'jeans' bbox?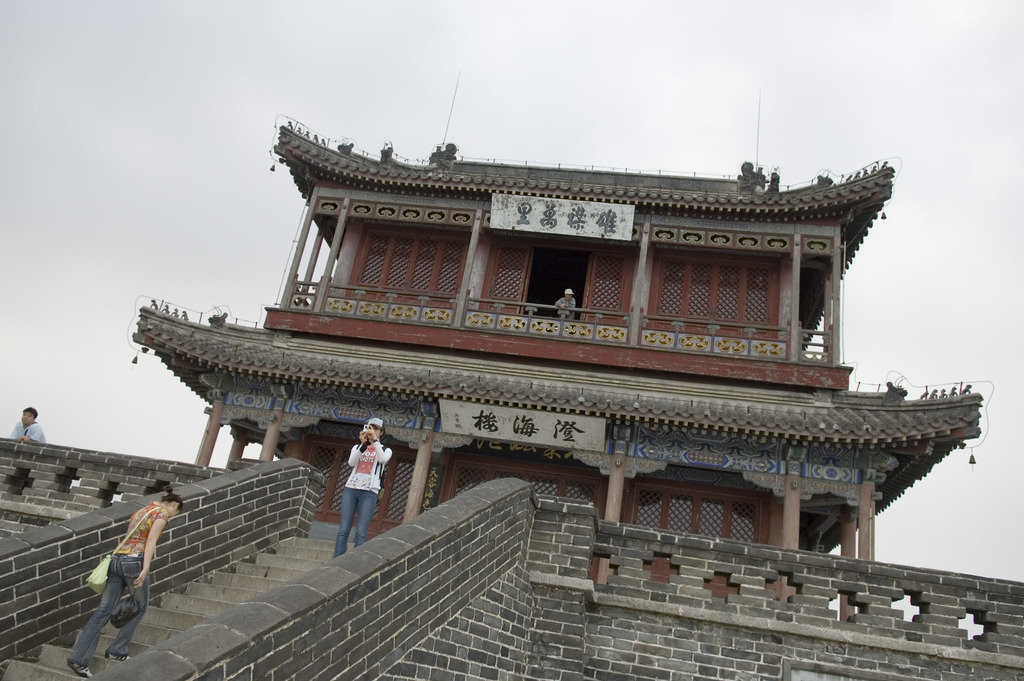
region(330, 488, 380, 554)
